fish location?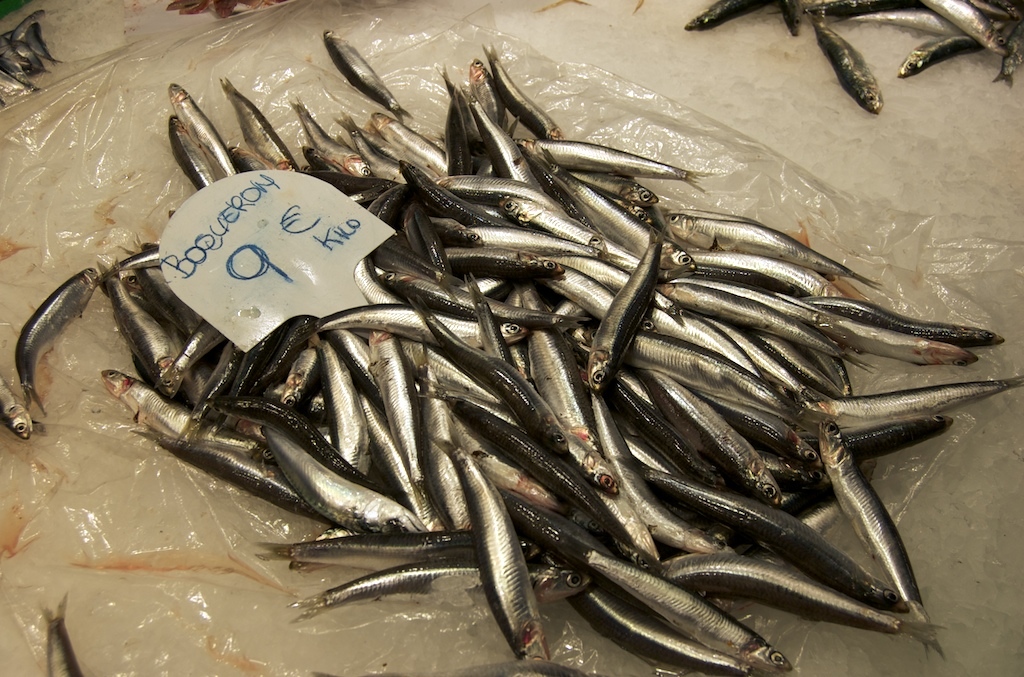
<box>46,593,81,676</box>
